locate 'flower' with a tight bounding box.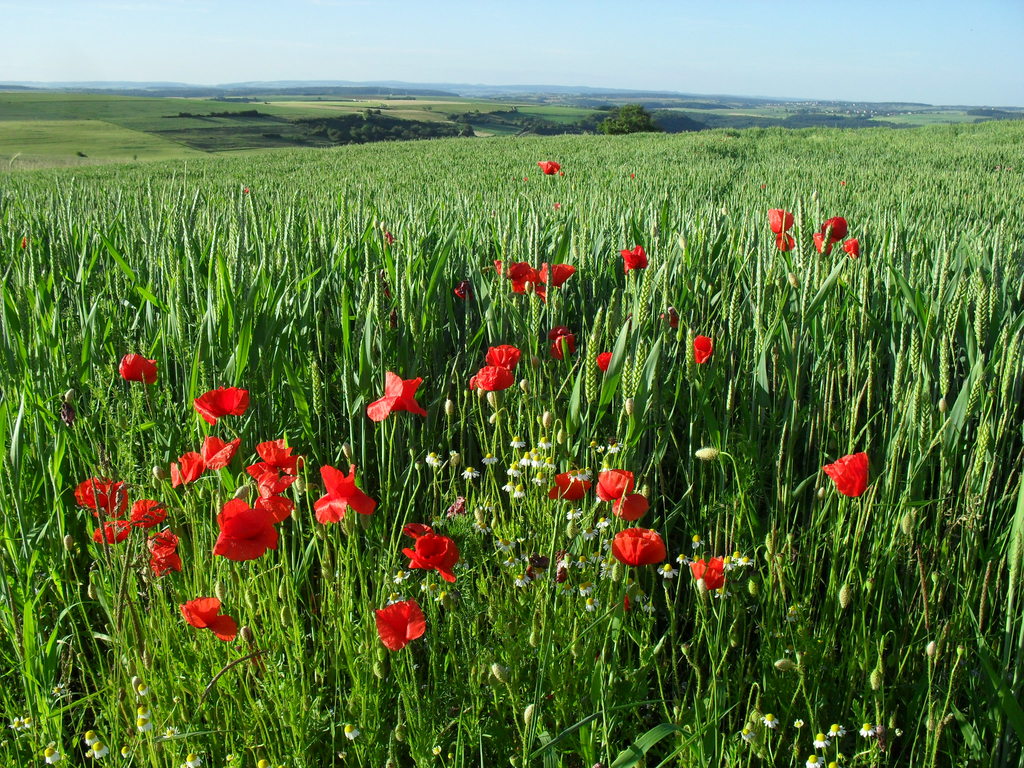
box=[376, 269, 386, 284].
